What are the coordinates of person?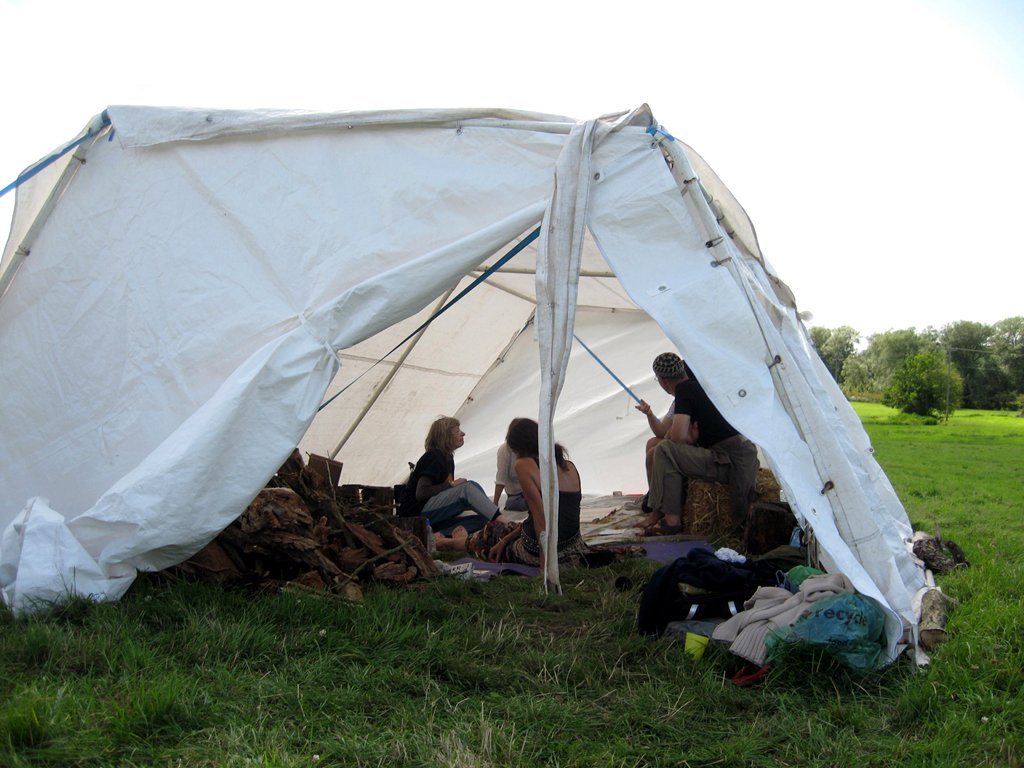
{"x1": 497, "y1": 419, "x2": 533, "y2": 511}.
